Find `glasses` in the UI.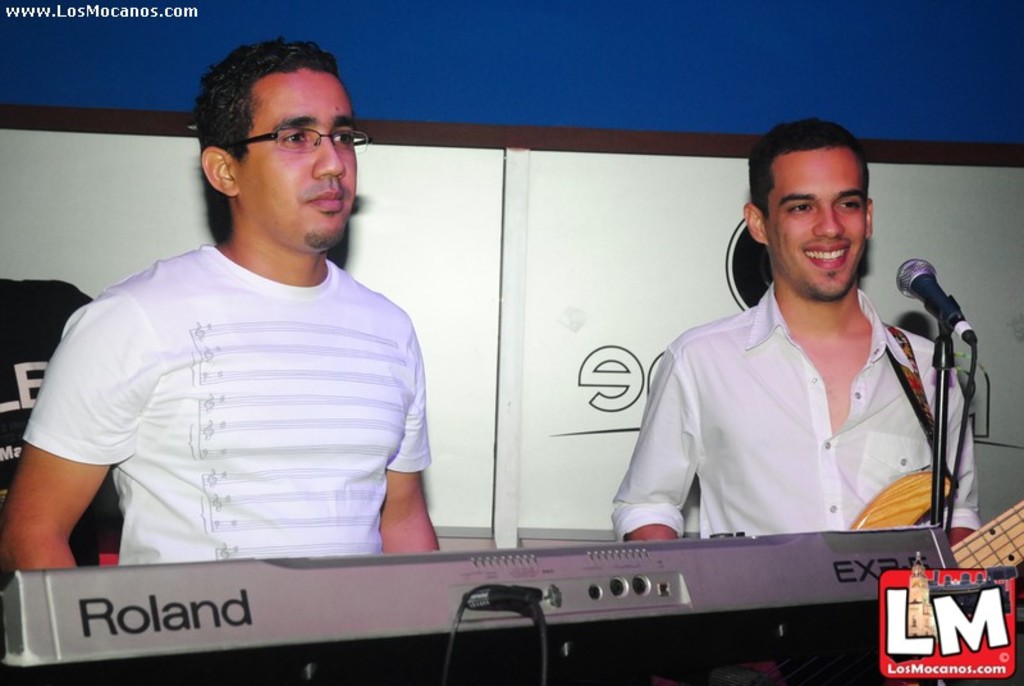
UI element at <region>214, 108, 356, 157</region>.
